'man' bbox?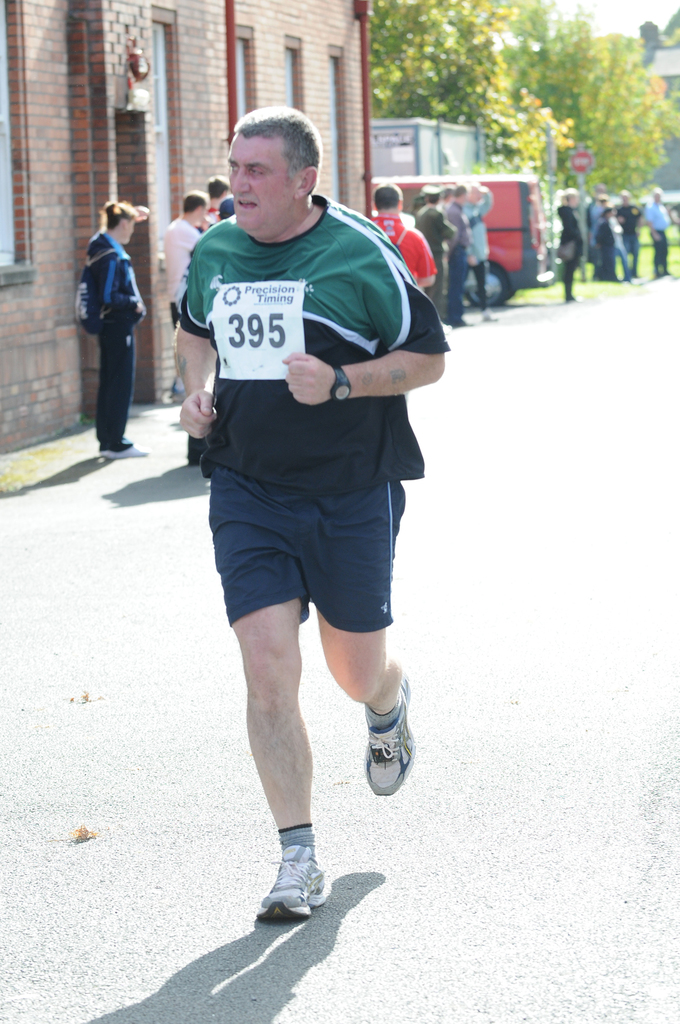
(642,184,670,278)
